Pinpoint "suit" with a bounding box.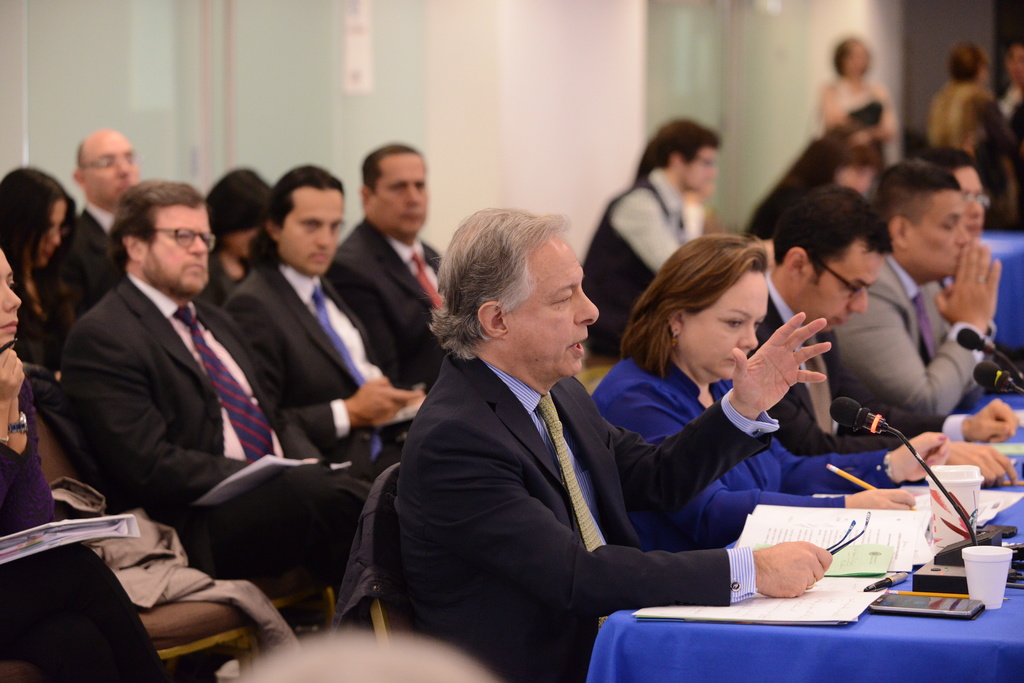
748:290:964:452.
